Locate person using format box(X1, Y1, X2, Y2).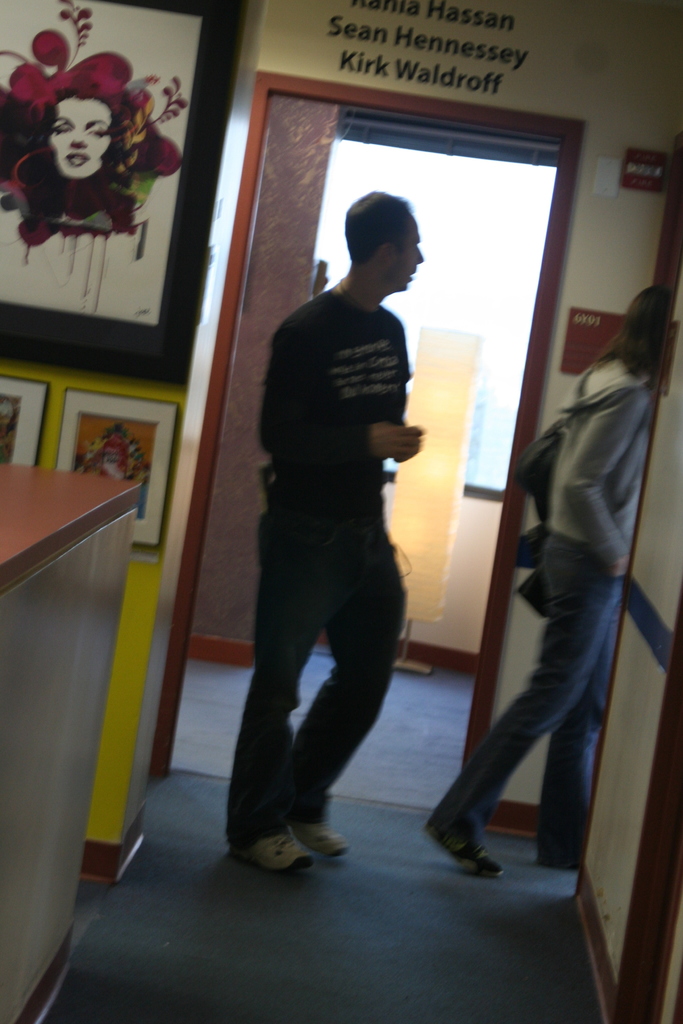
box(17, 44, 140, 268).
